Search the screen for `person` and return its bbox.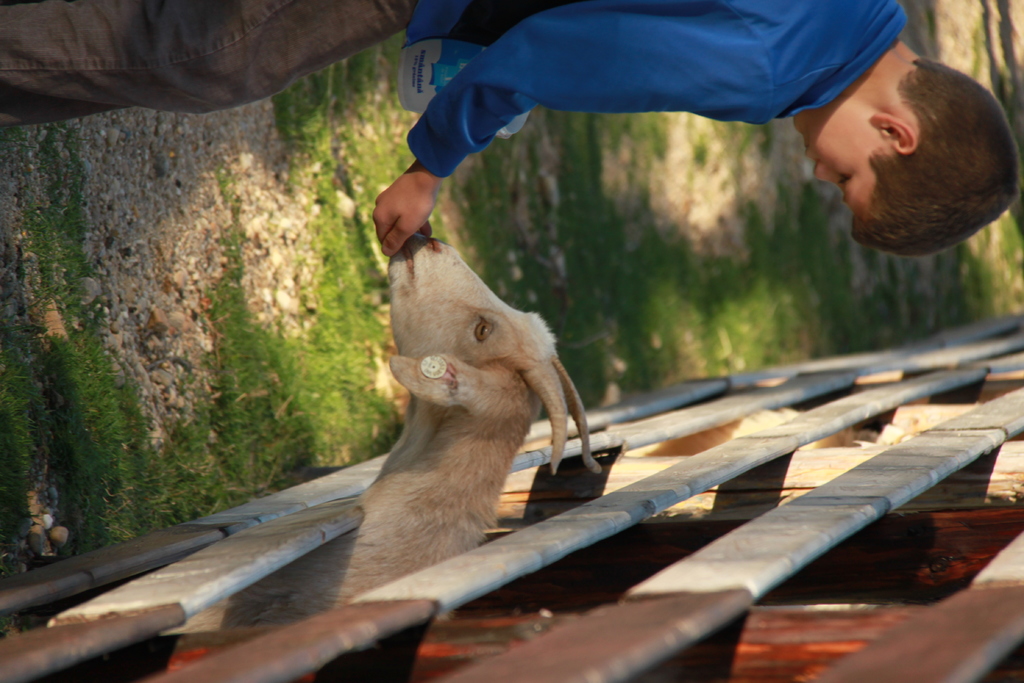
Found: 0:0:1021:258.
